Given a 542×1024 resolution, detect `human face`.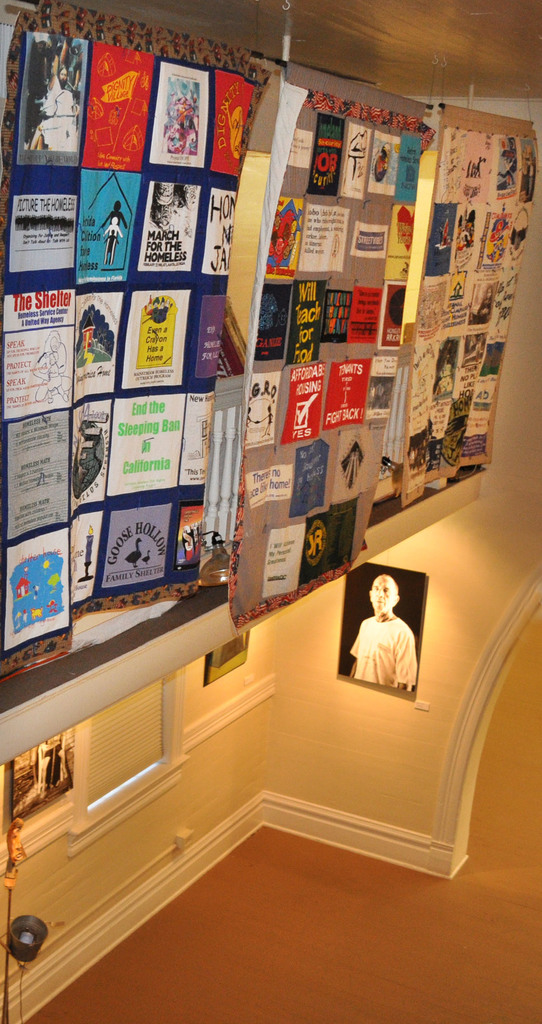
[left=372, top=575, right=398, bottom=612].
